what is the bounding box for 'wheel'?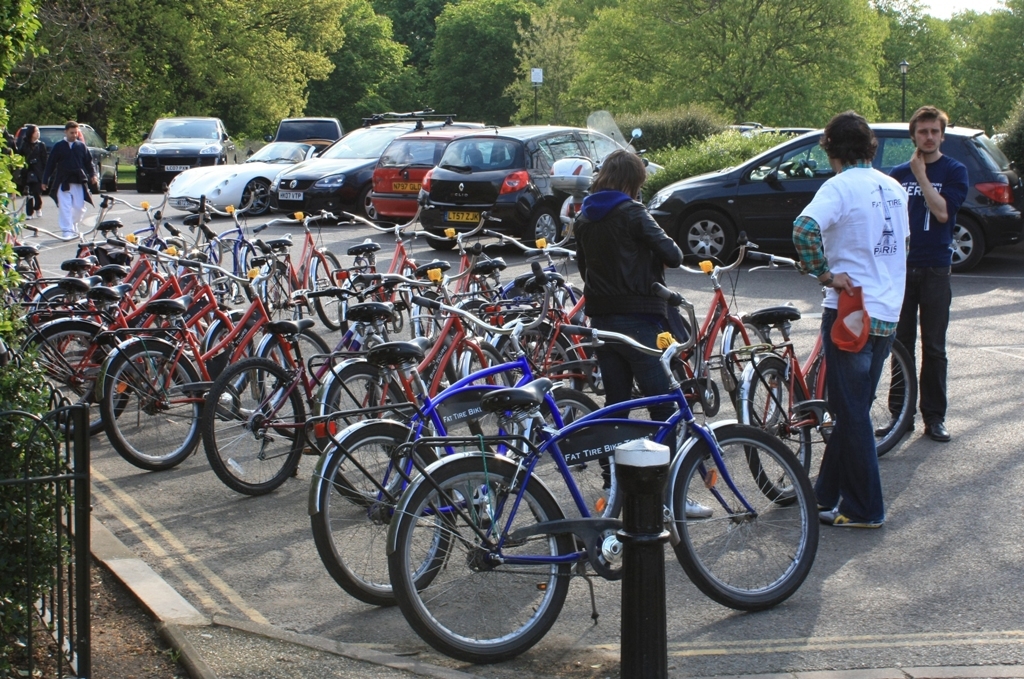
detection(386, 458, 579, 652).
